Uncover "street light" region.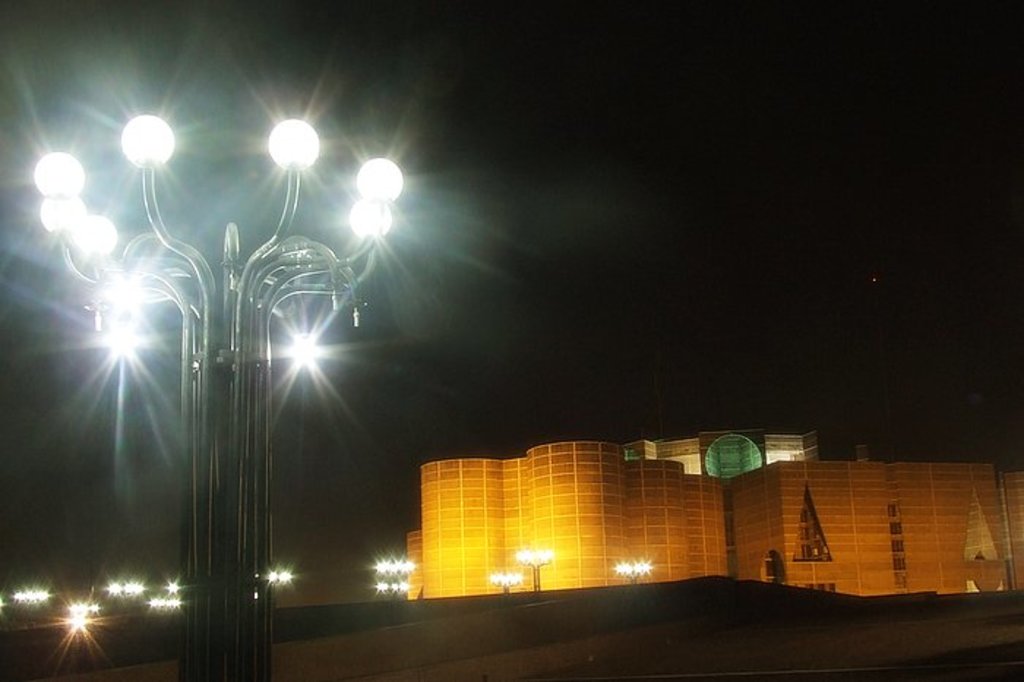
Uncovered: [x1=481, y1=568, x2=525, y2=596].
